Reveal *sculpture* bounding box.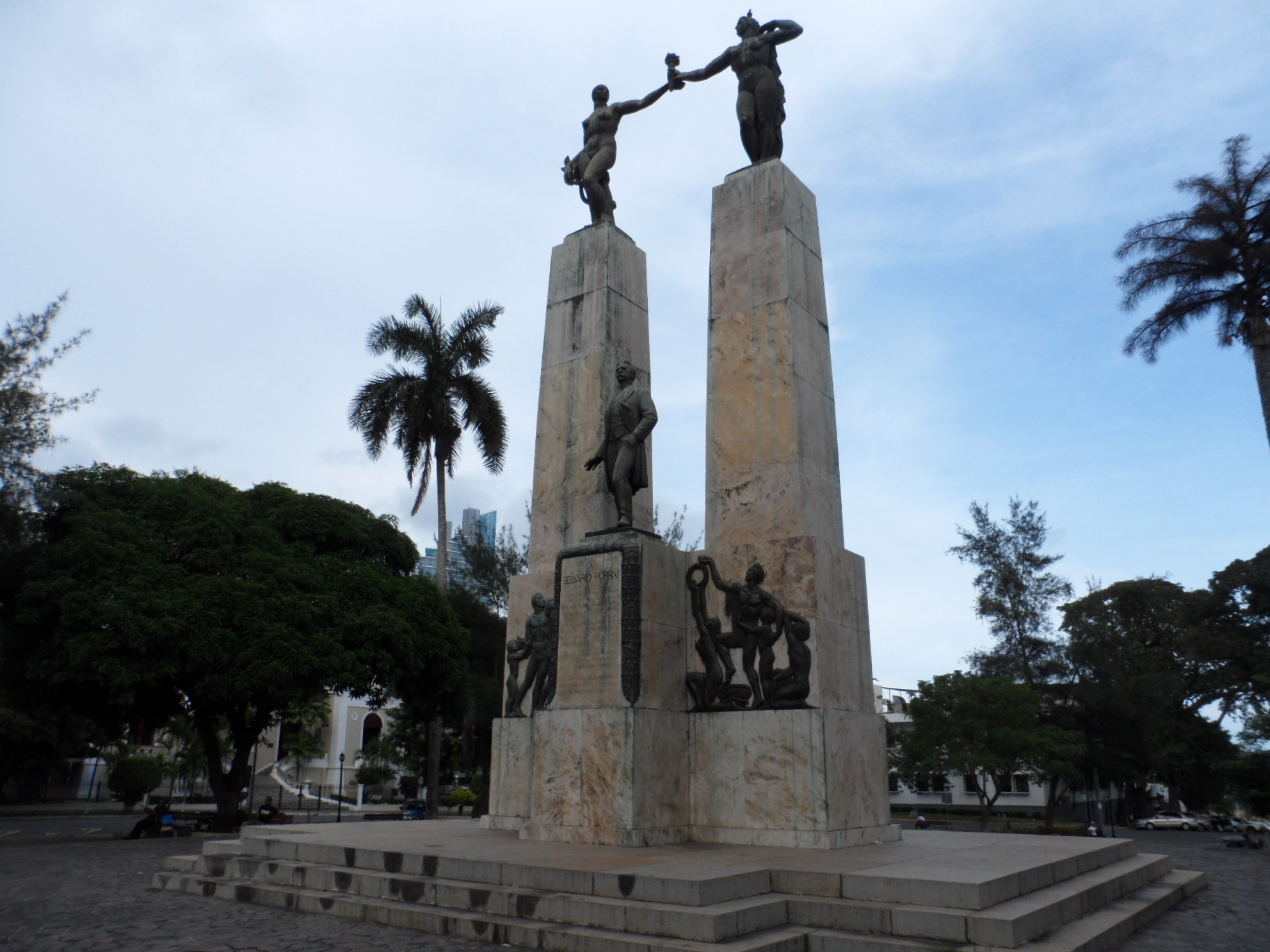
Revealed: crop(433, 3, 518, 109).
